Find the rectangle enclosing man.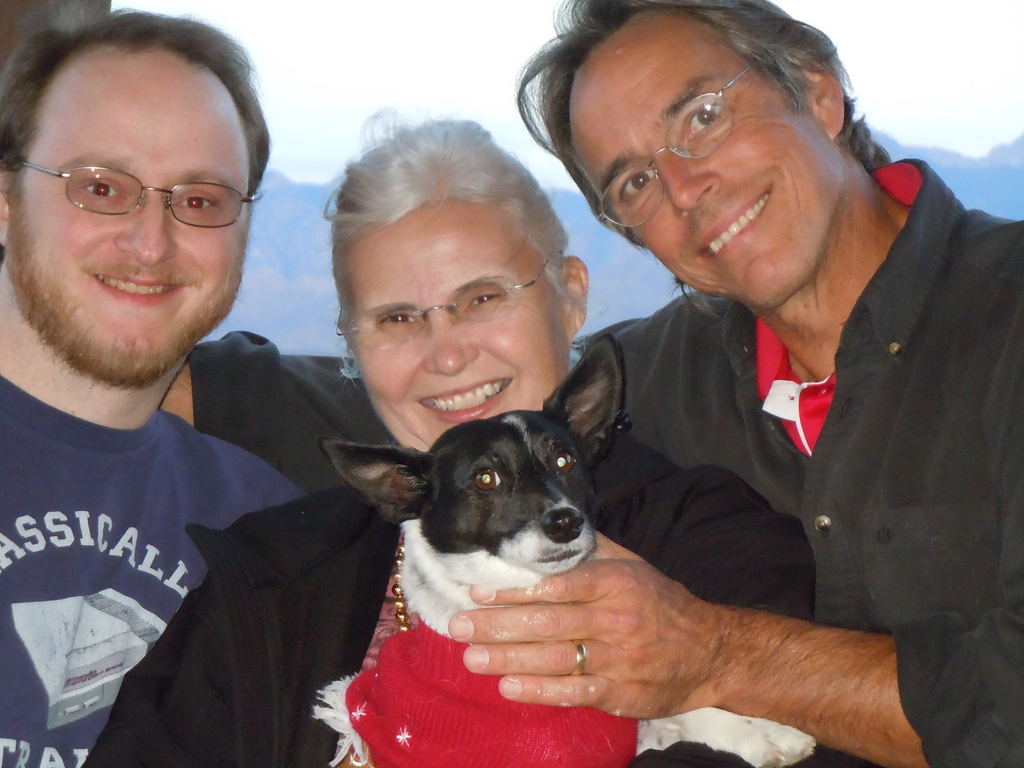
bbox(0, 3, 309, 767).
